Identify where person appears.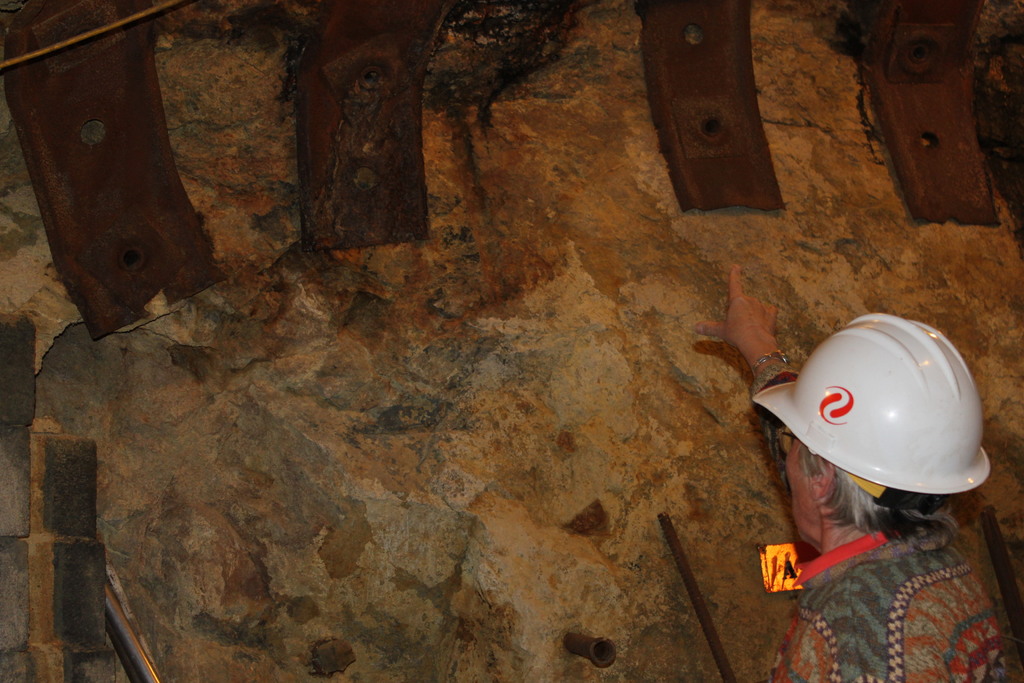
Appears at box=[741, 295, 1007, 654].
